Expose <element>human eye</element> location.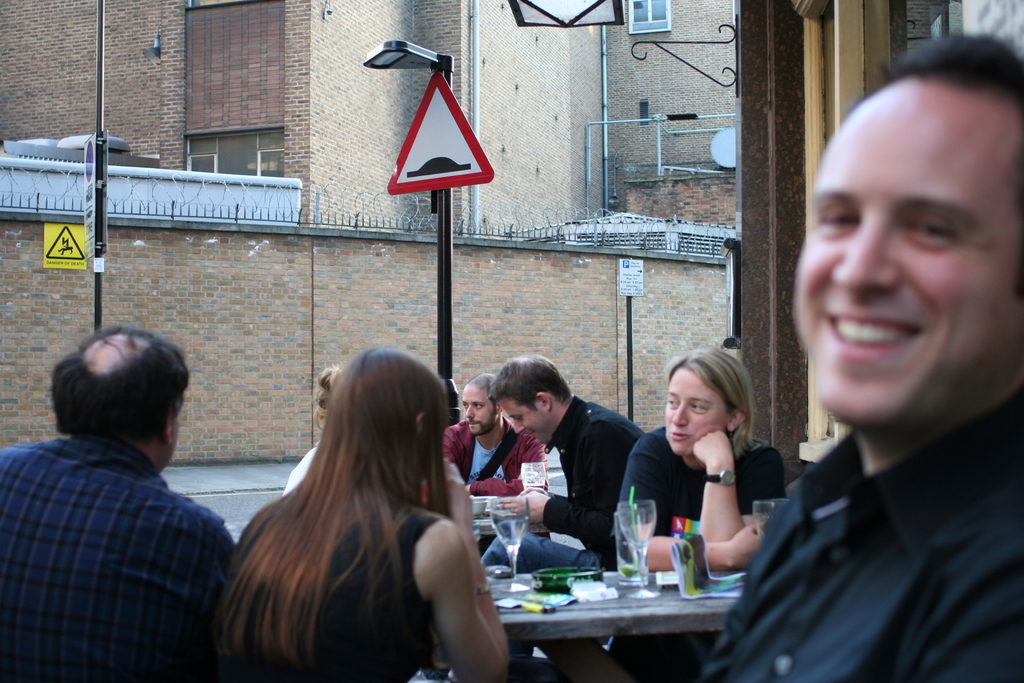
Exposed at (left=915, top=214, right=959, bottom=256).
